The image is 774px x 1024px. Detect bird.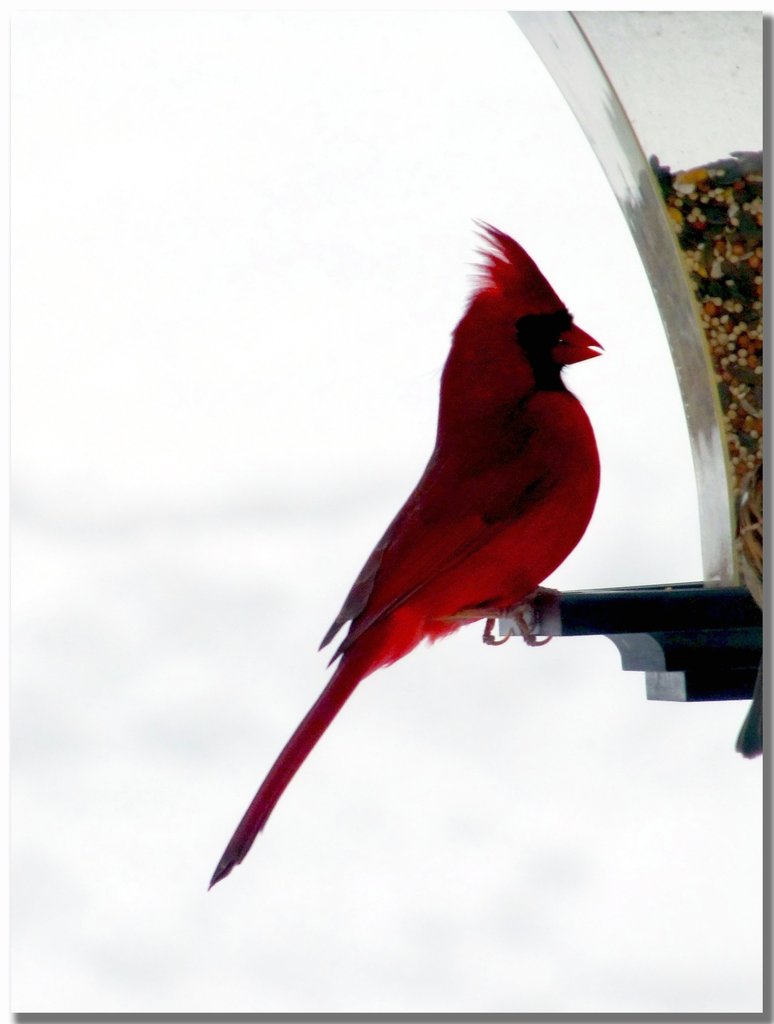
Detection: {"left": 226, "top": 223, "right": 614, "bottom": 838}.
